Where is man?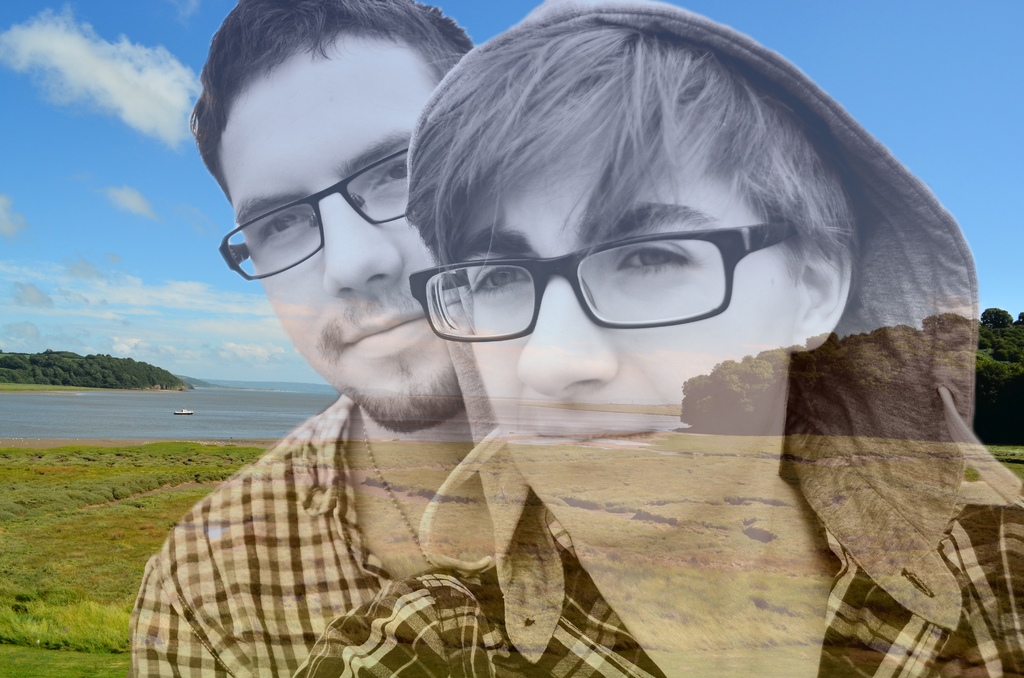
bbox(129, 0, 477, 677).
